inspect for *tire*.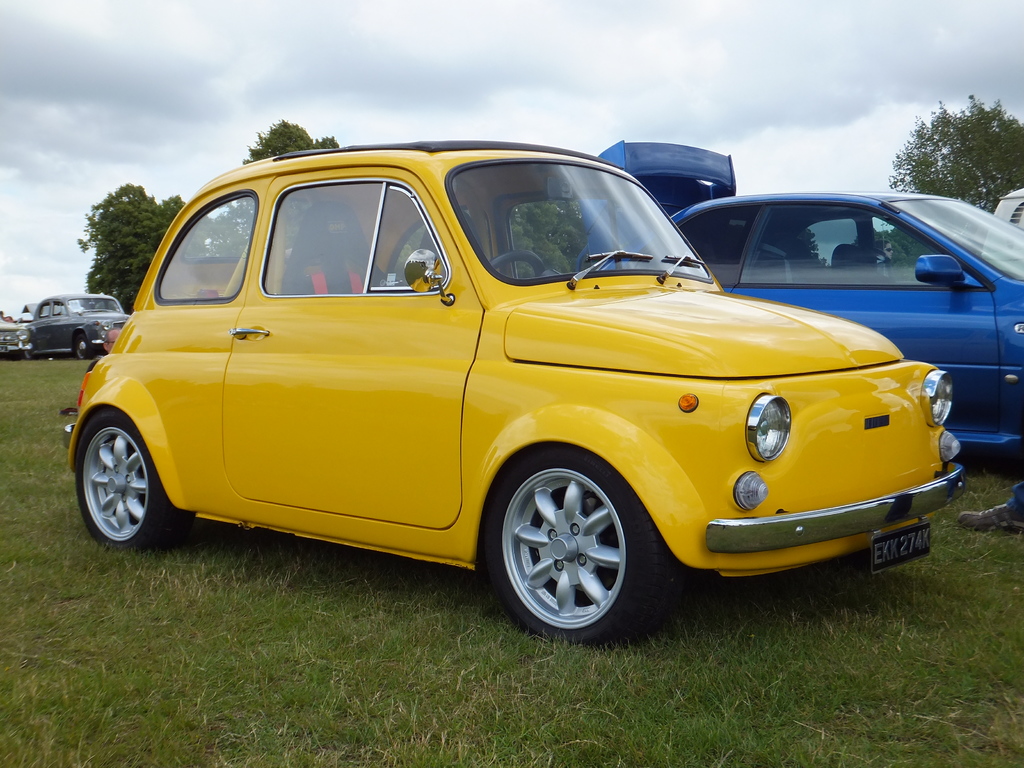
Inspection: rect(70, 410, 176, 548).
